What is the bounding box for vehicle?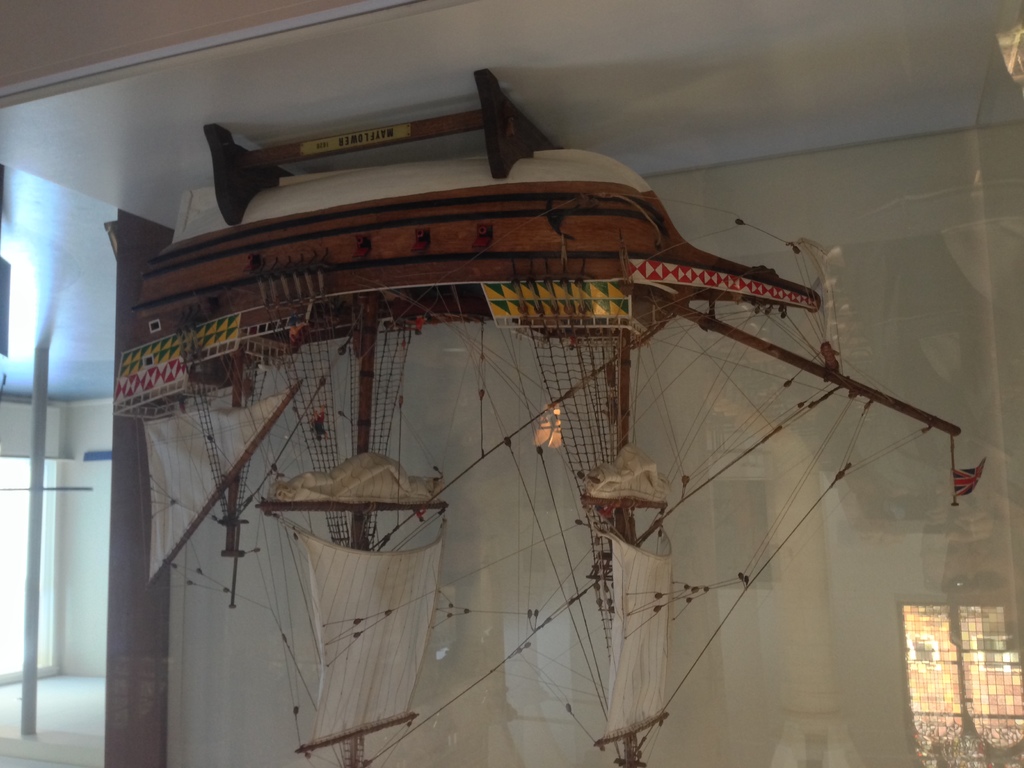
(101,102,1000,739).
